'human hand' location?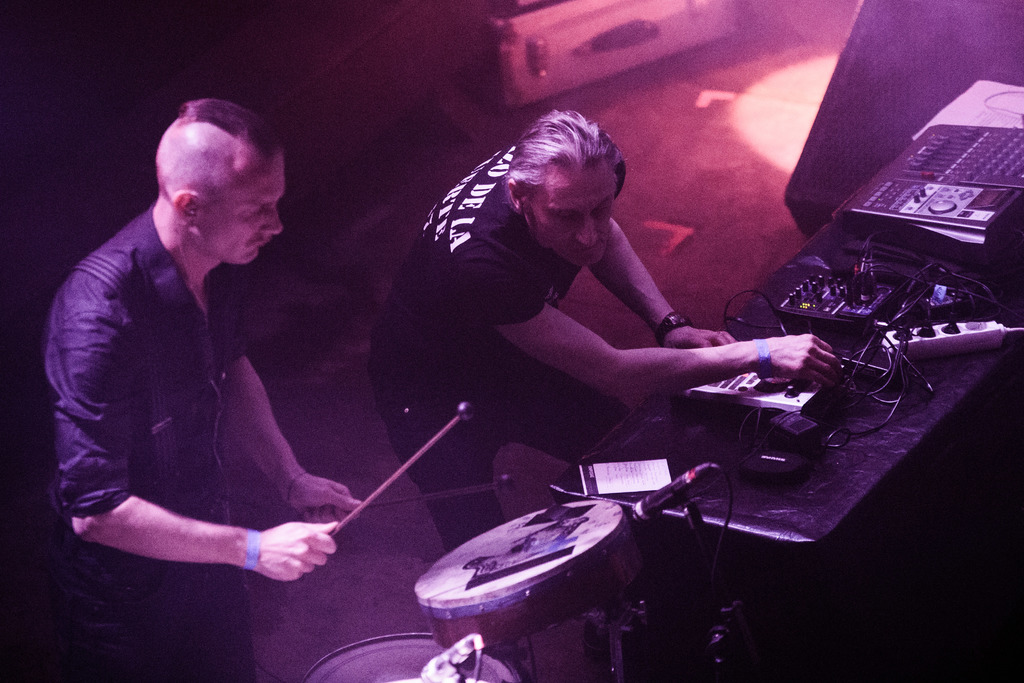
bbox=(765, 331, 849, 395)
